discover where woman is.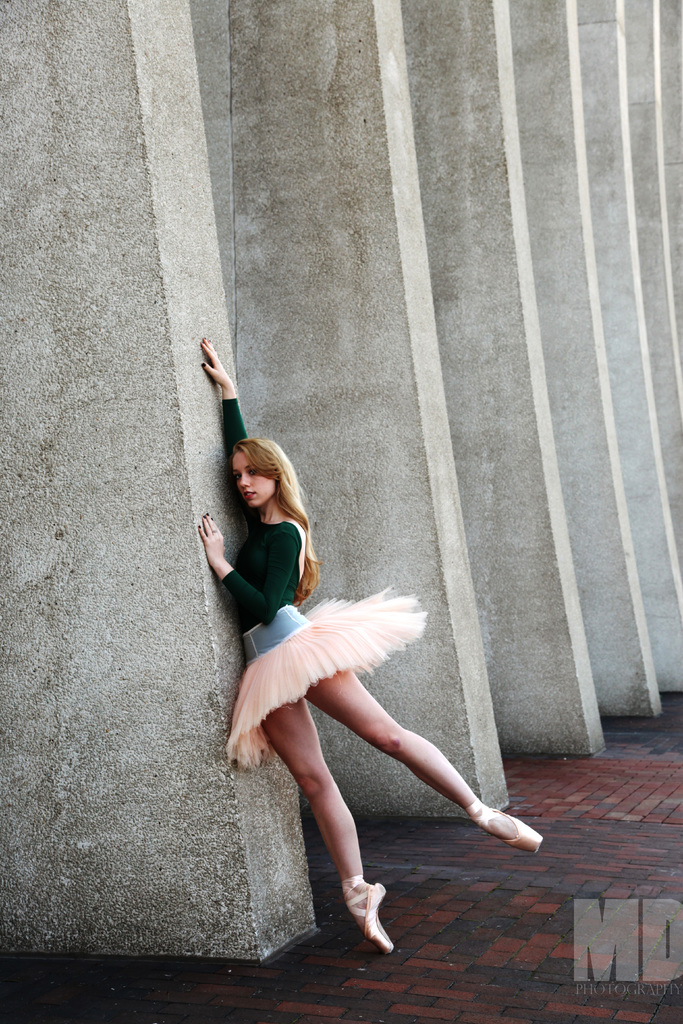
Discovered at 193, 364, 490, 956.
